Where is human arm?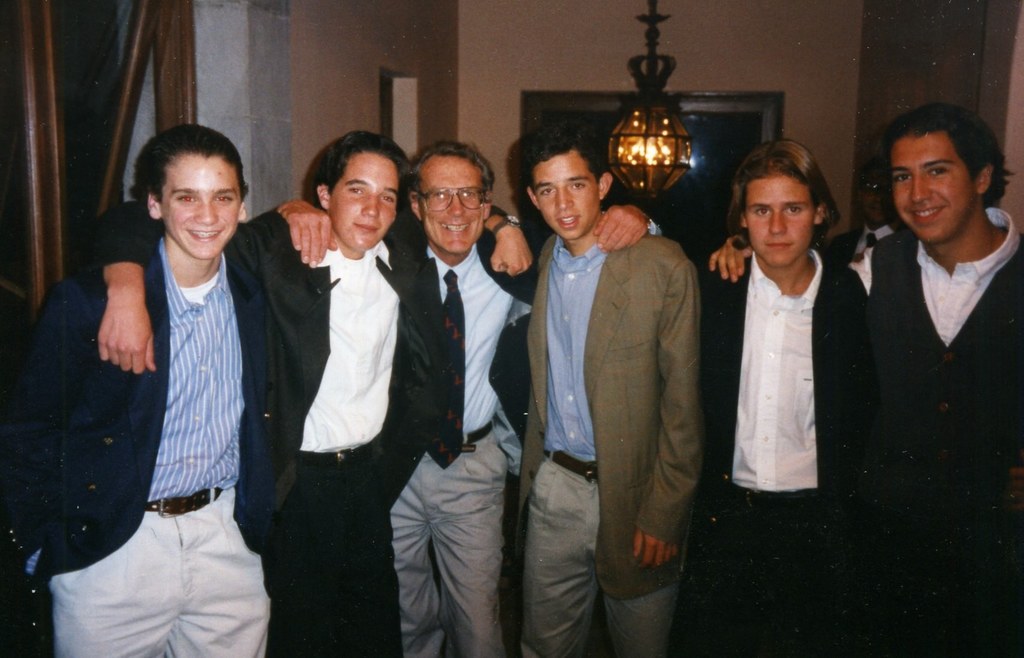
bbox=(388, 196, 541, 281).
